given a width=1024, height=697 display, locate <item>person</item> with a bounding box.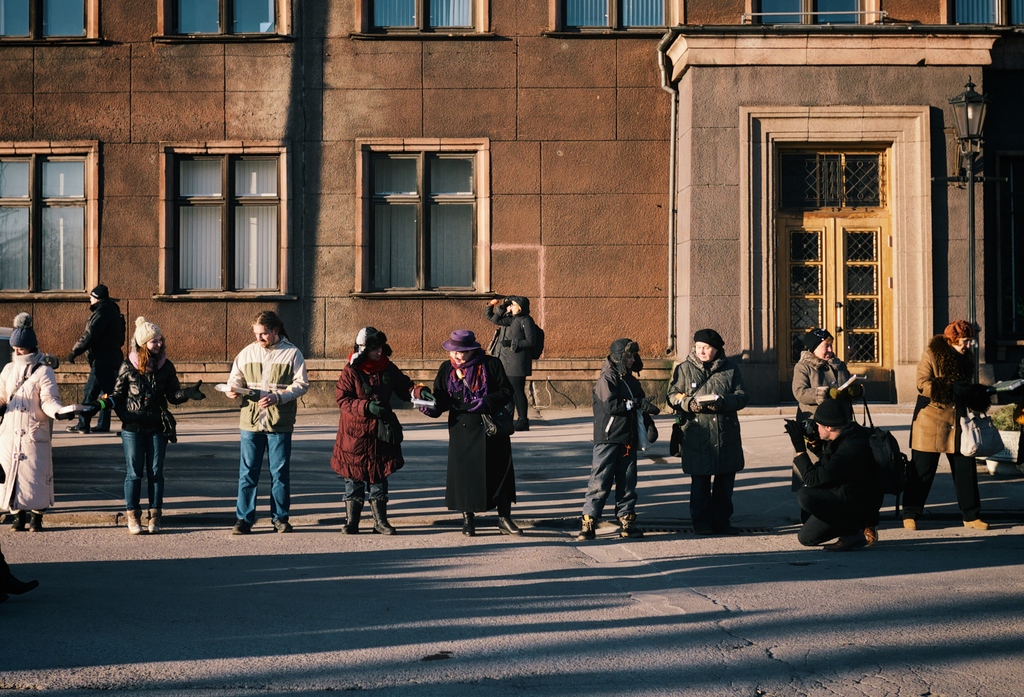
Located: Rect(61, 282, 128, 438).
